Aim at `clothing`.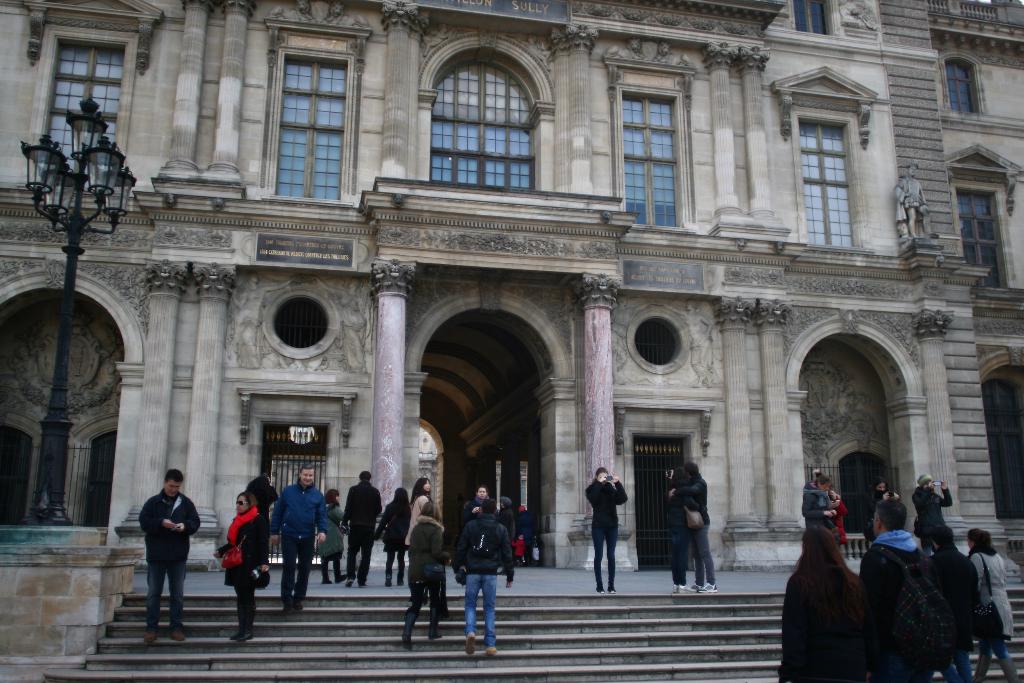
Aimed at <box>669,472,714,583</box>.
